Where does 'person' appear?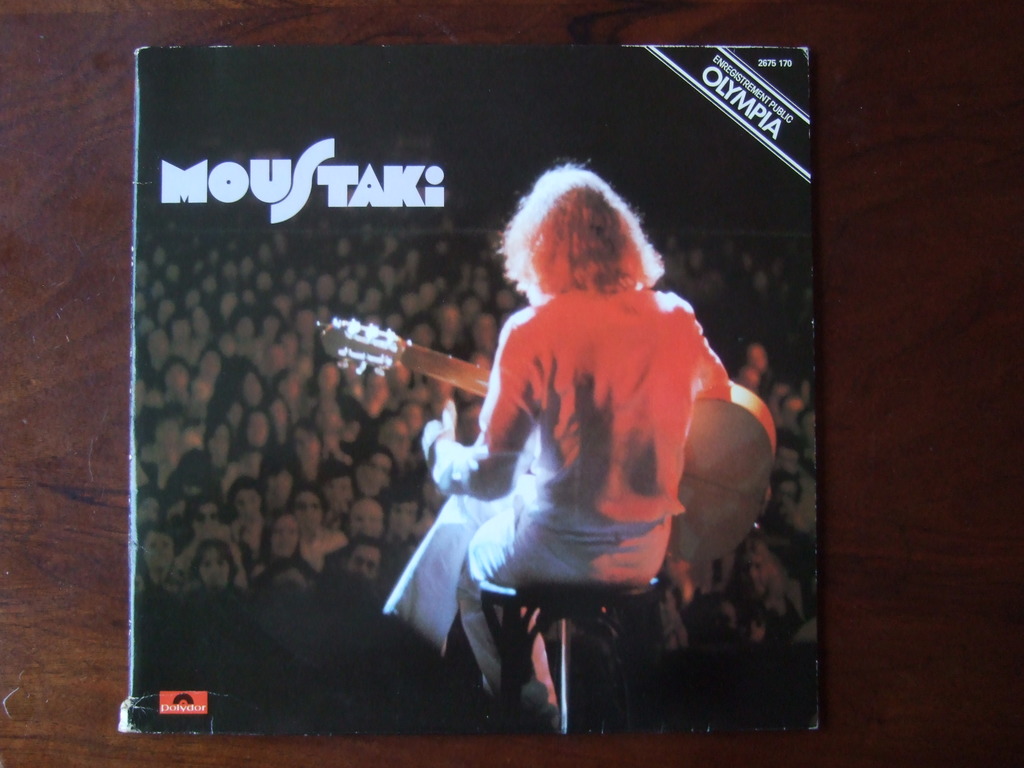
Appears at bbox(332, 535, 392, 586).
